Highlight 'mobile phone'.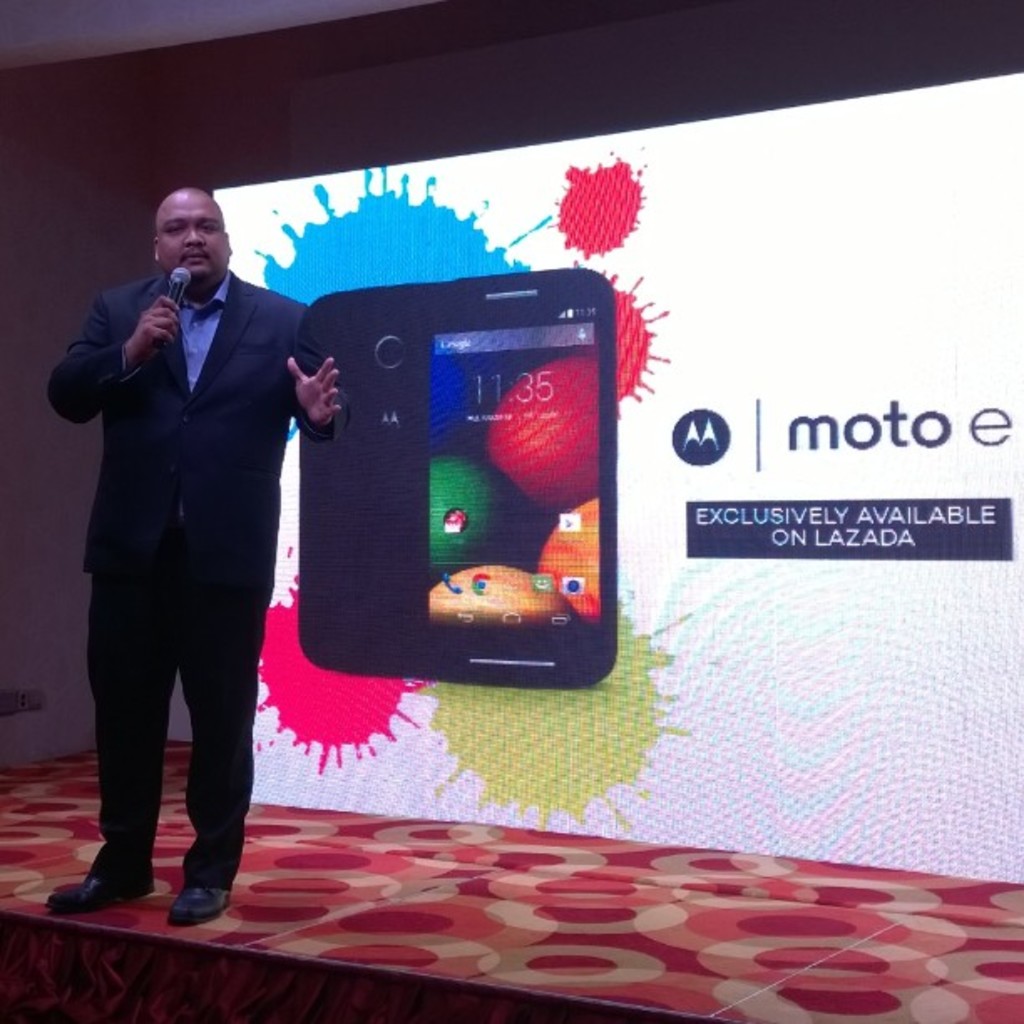
Highlighted region: bbox=[266, 271, 611, 701].
